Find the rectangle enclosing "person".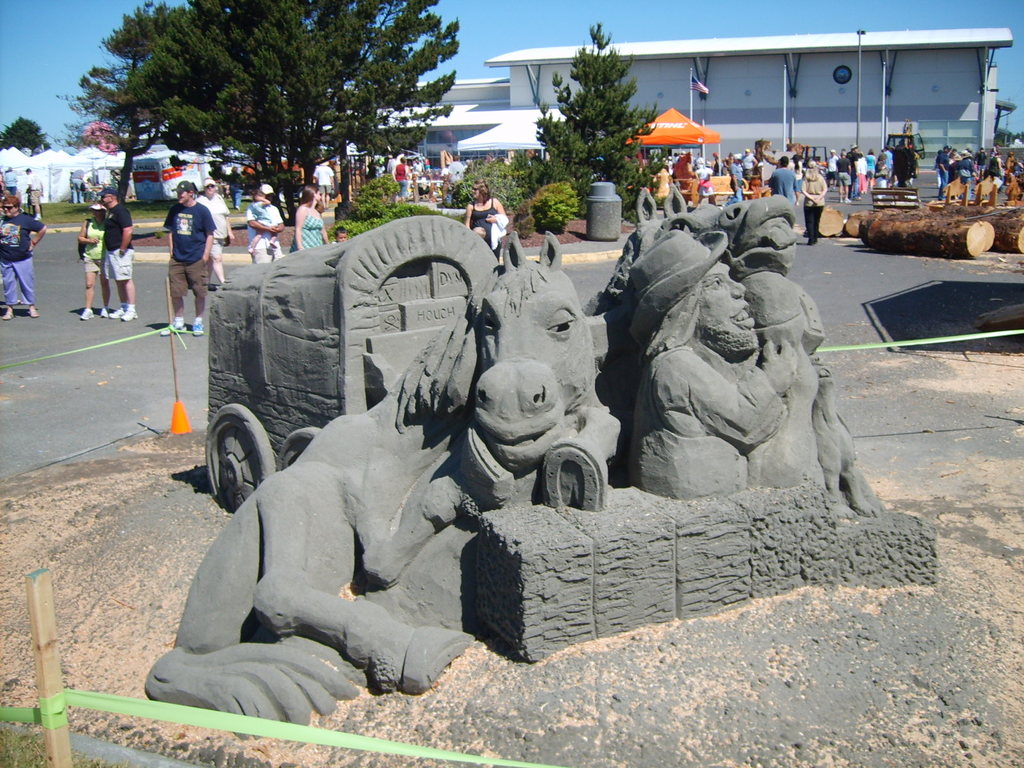
[936,141,943,205].
